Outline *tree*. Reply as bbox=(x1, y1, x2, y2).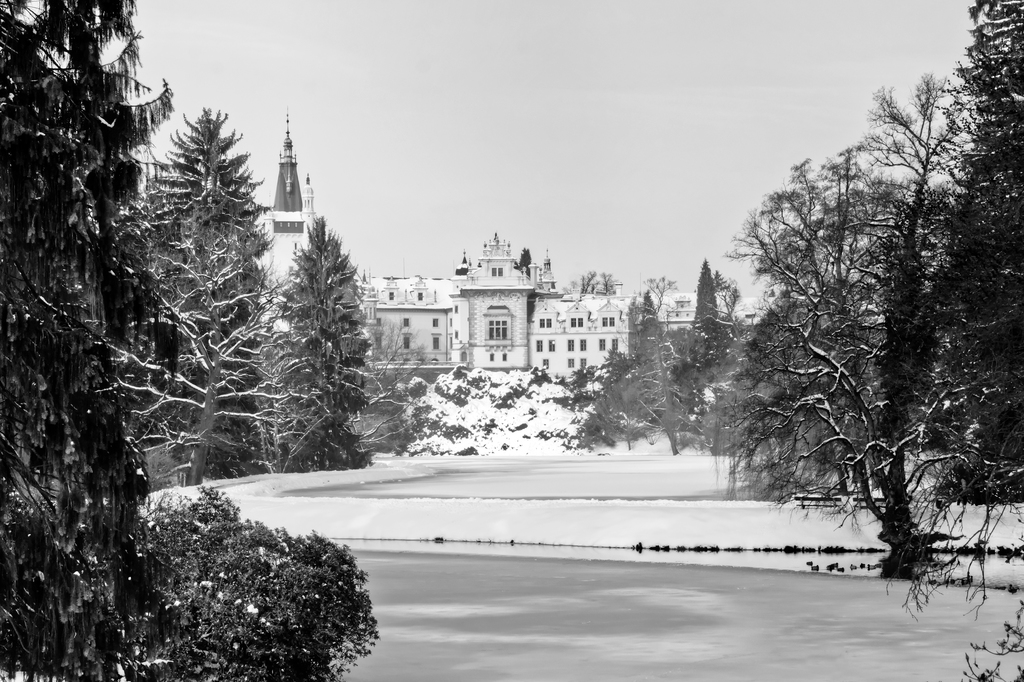
bbox=(0, 0, 173, 681).
